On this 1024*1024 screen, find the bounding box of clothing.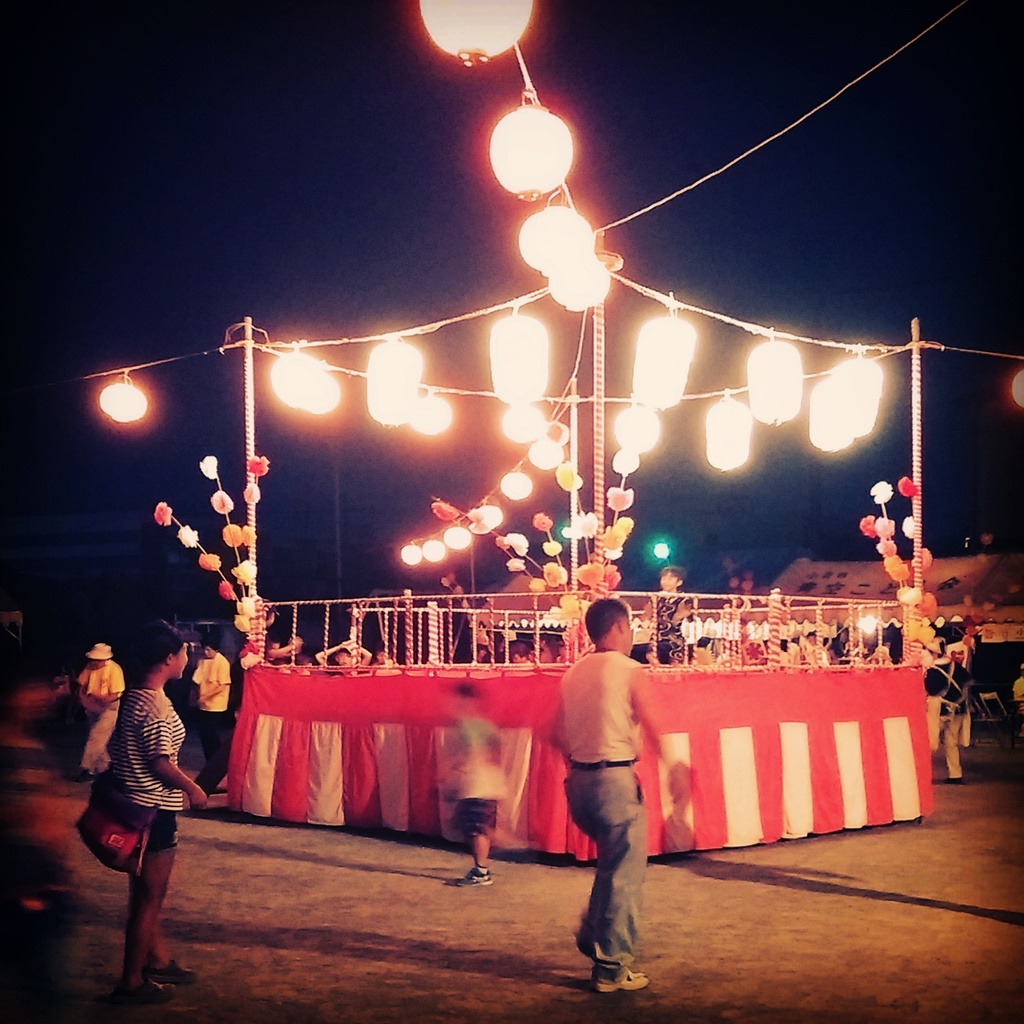
Bounding box: bbox(188, 652, 234, 801).
